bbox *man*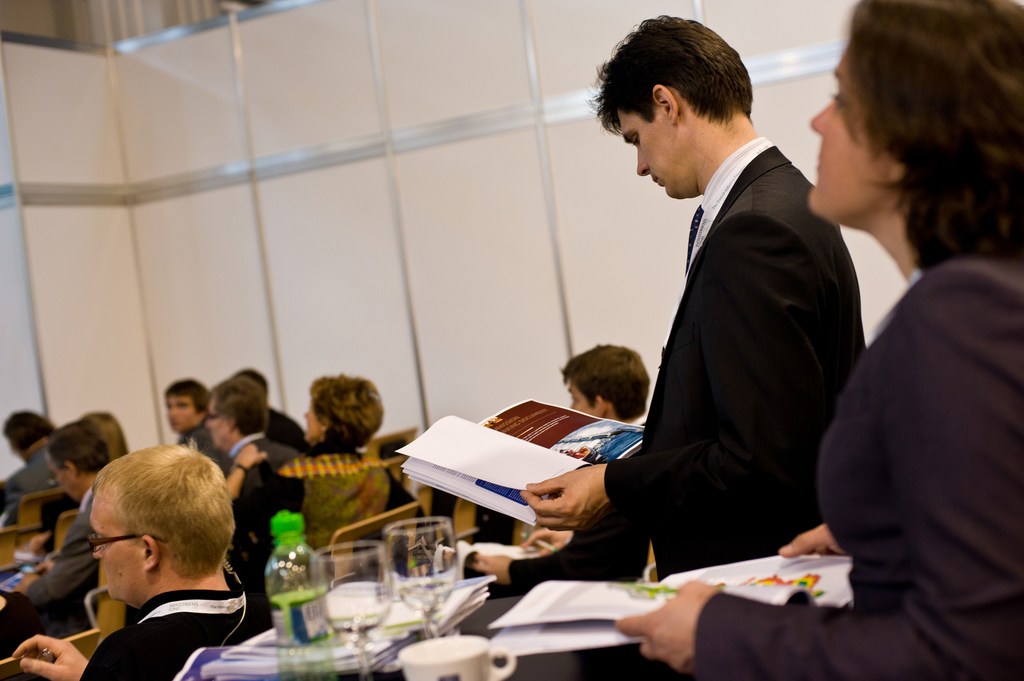
(515,11,867,587)
